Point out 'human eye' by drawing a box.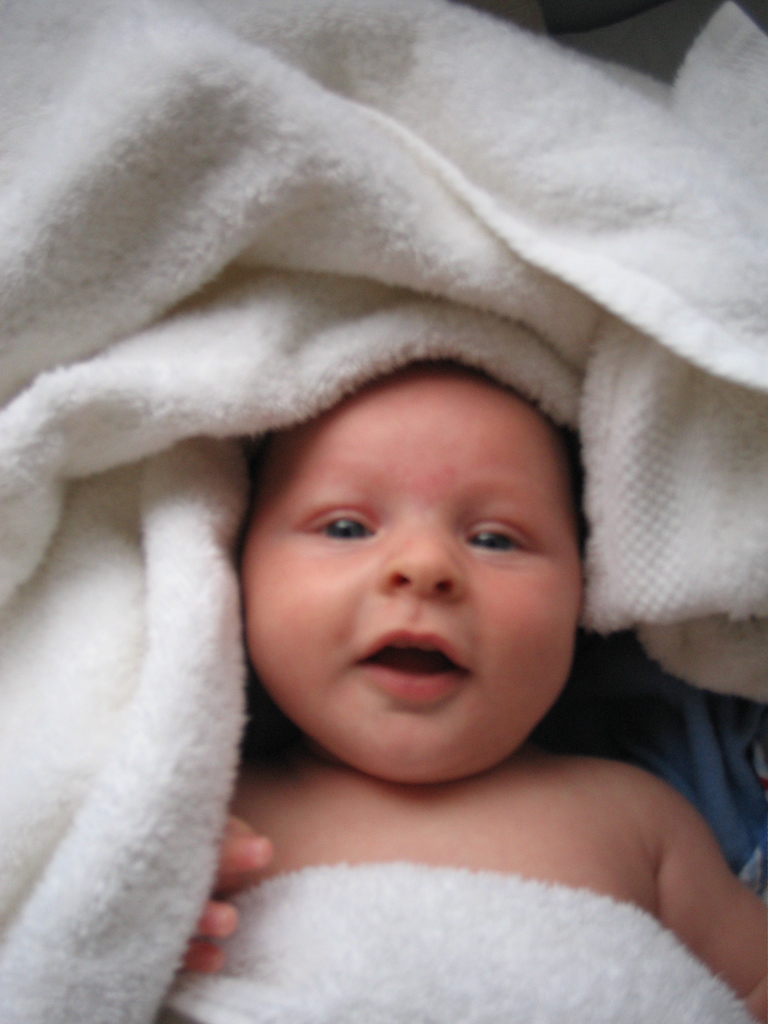
Rect(464, 516, 532, 556).
